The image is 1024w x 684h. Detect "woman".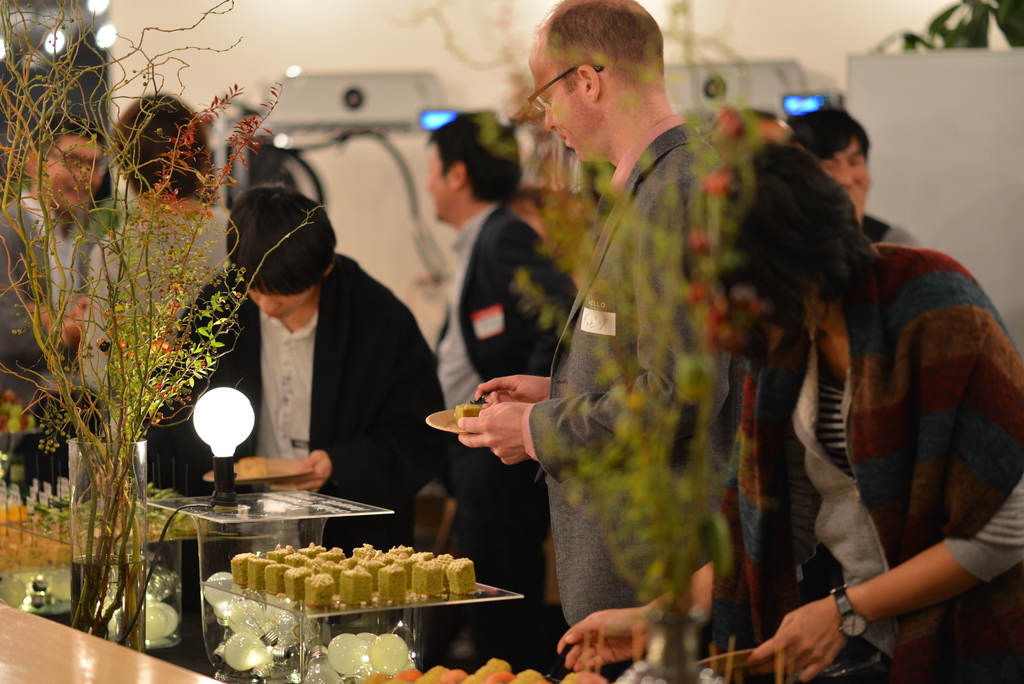
Detection: region(561, 140, 1023, 683).
